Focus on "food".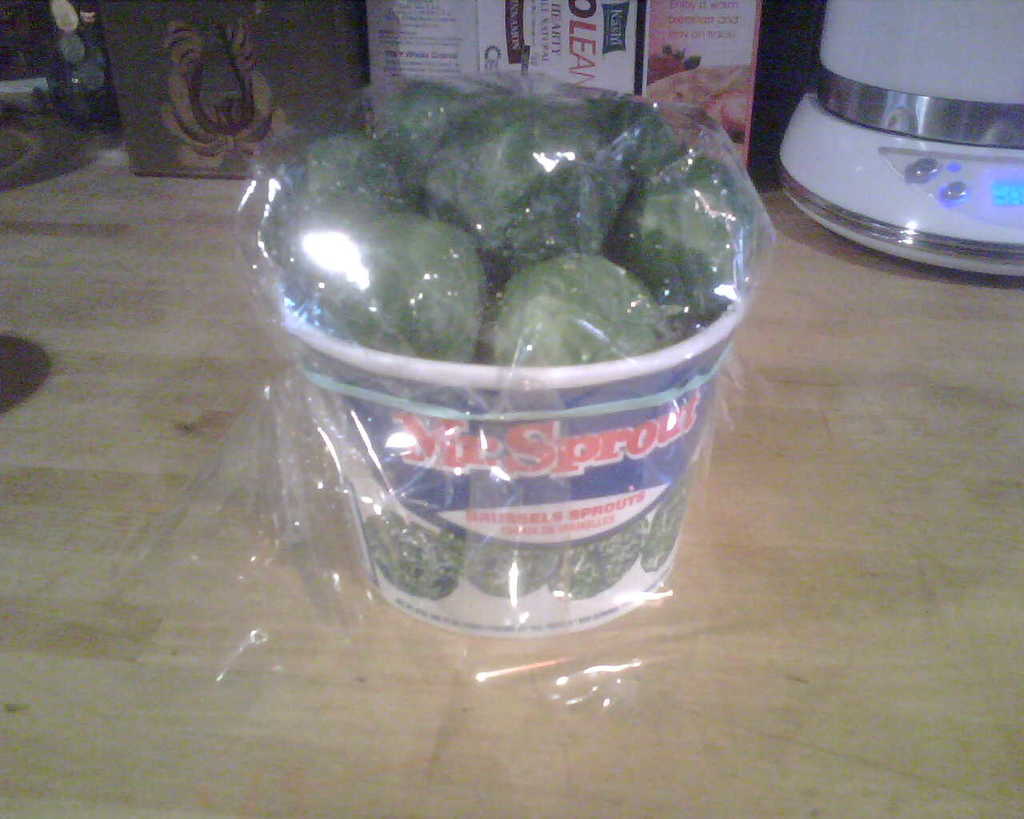
Focused at l=586, t=91, r=679, b=181.
